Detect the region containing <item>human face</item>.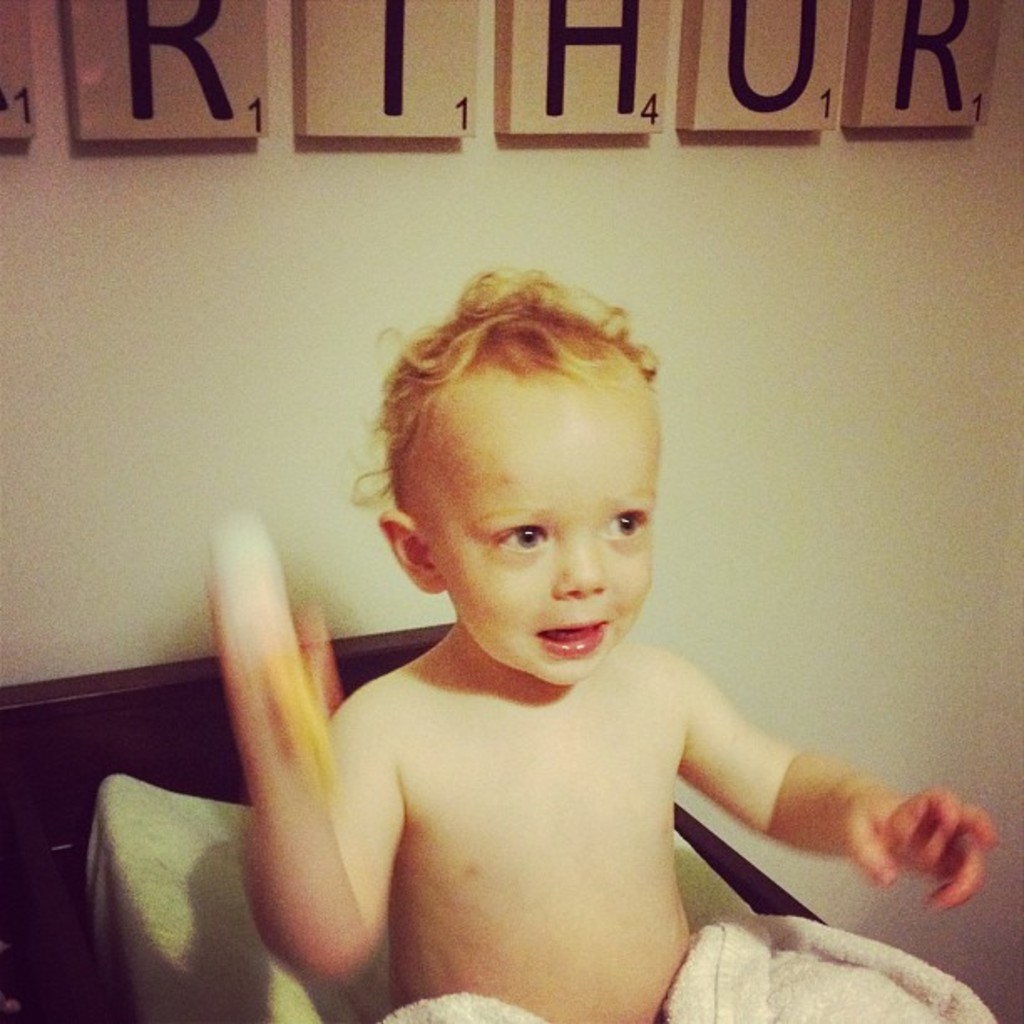
box=[423, 376, 668, 686].
